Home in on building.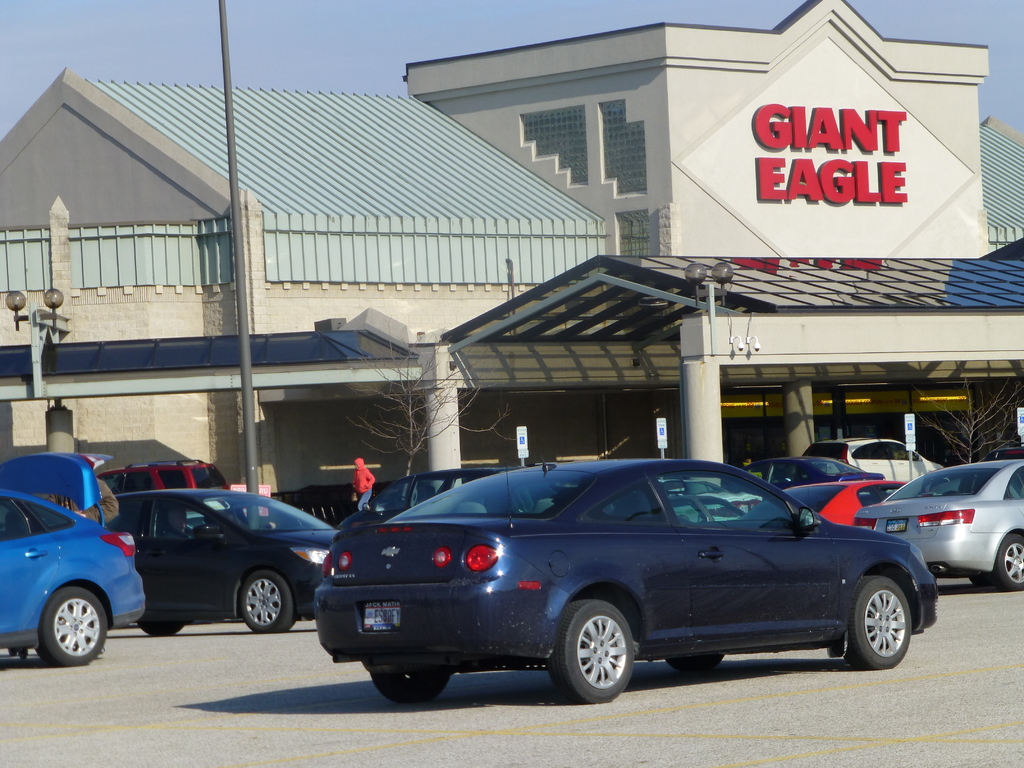
Homed in at 1/0/1023/497.
